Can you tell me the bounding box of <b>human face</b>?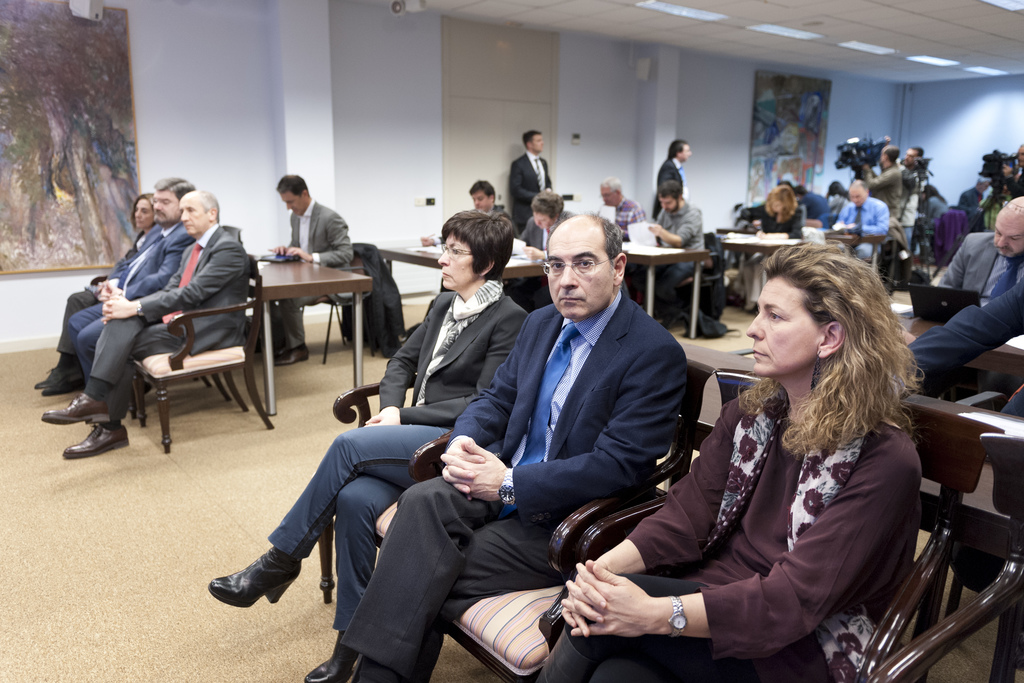
bbox=[546, 228, 610, 320].
